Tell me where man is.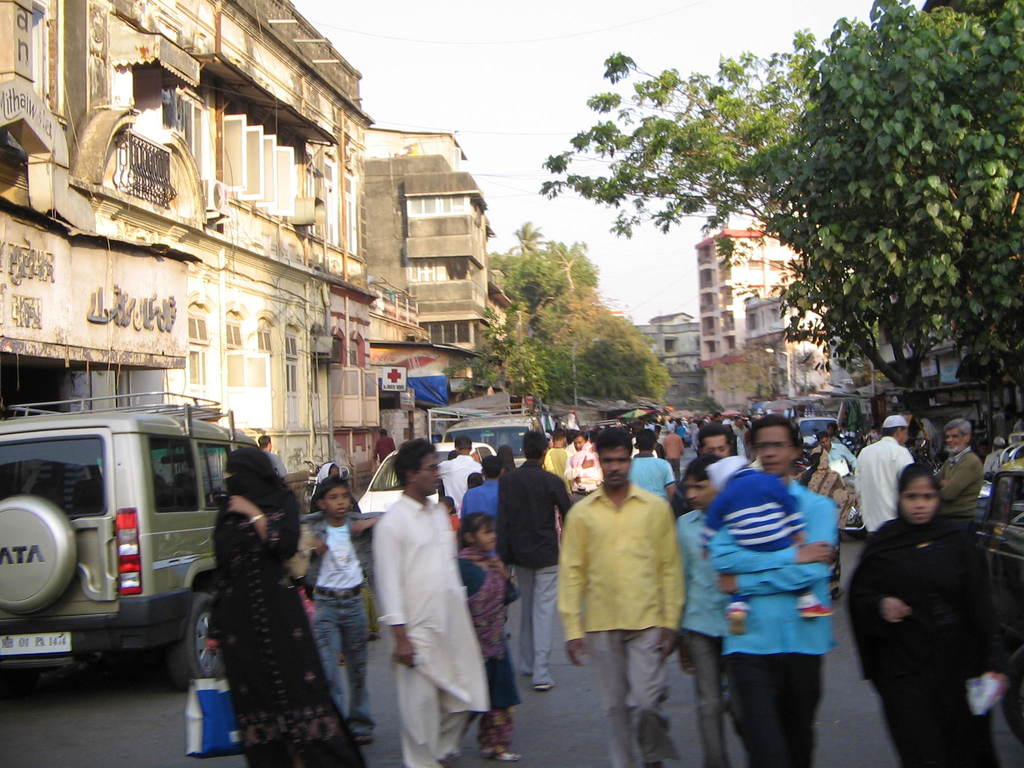
man is at (553,444,704,726).
